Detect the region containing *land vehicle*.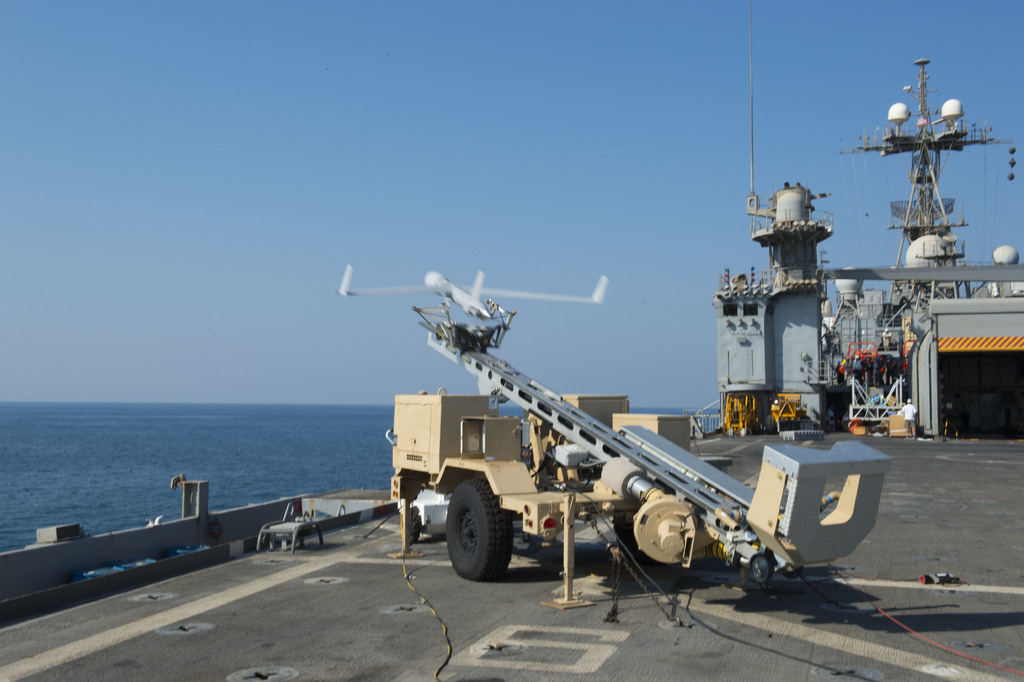
[399, 318, 896, 604].
